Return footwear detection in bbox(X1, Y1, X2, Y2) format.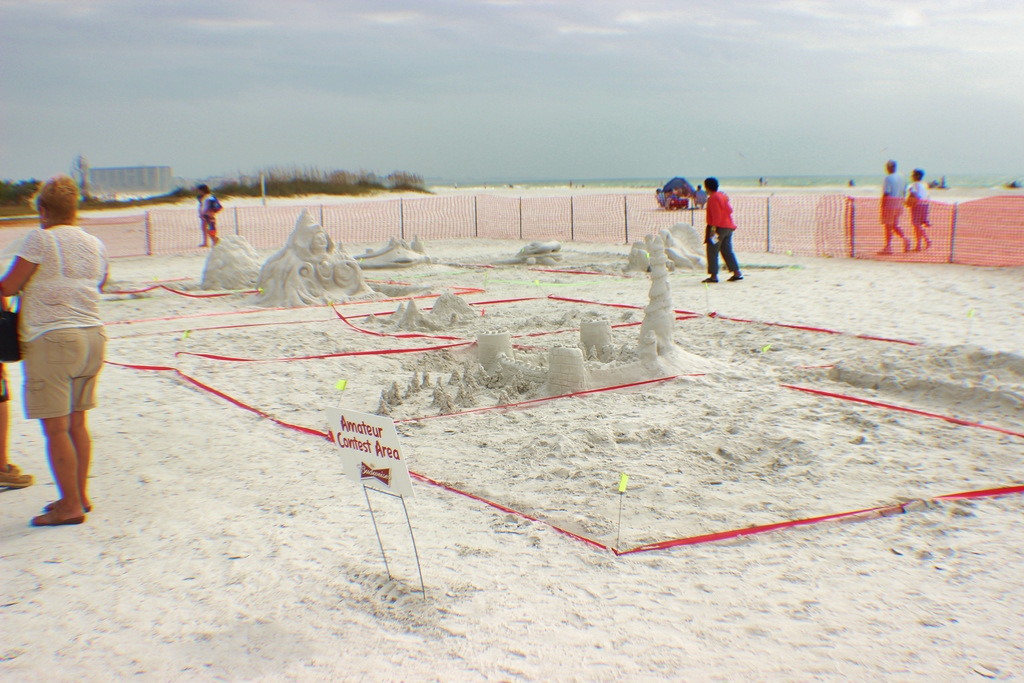
bbox(700, 270, 718, 284).
